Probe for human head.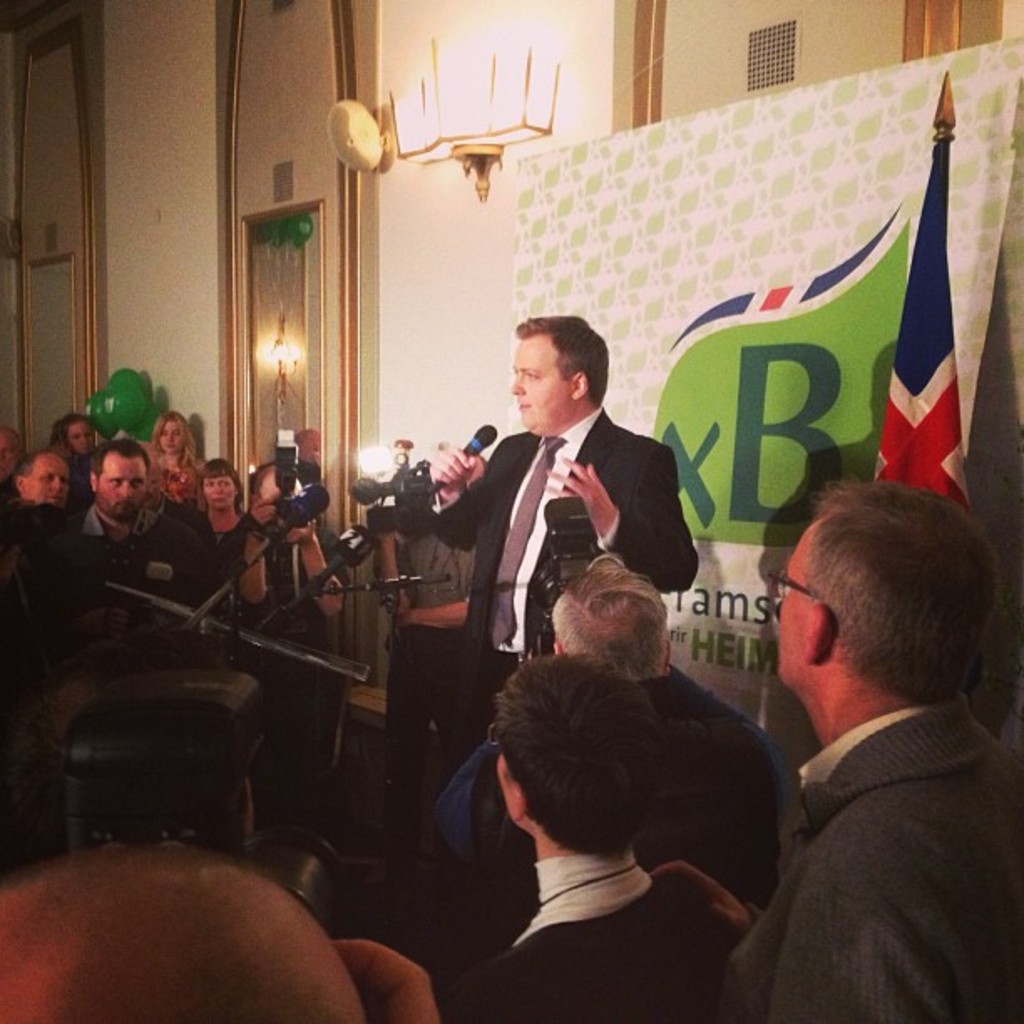
Probe result: 405:465:462:519.
